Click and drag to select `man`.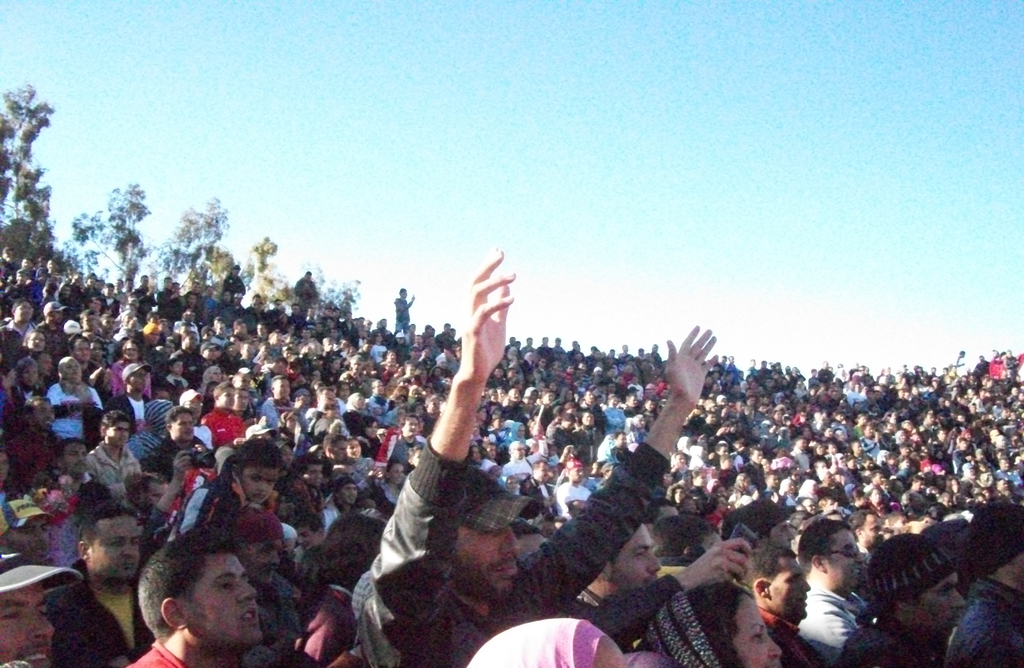
Selection: (847,537,967,667).
